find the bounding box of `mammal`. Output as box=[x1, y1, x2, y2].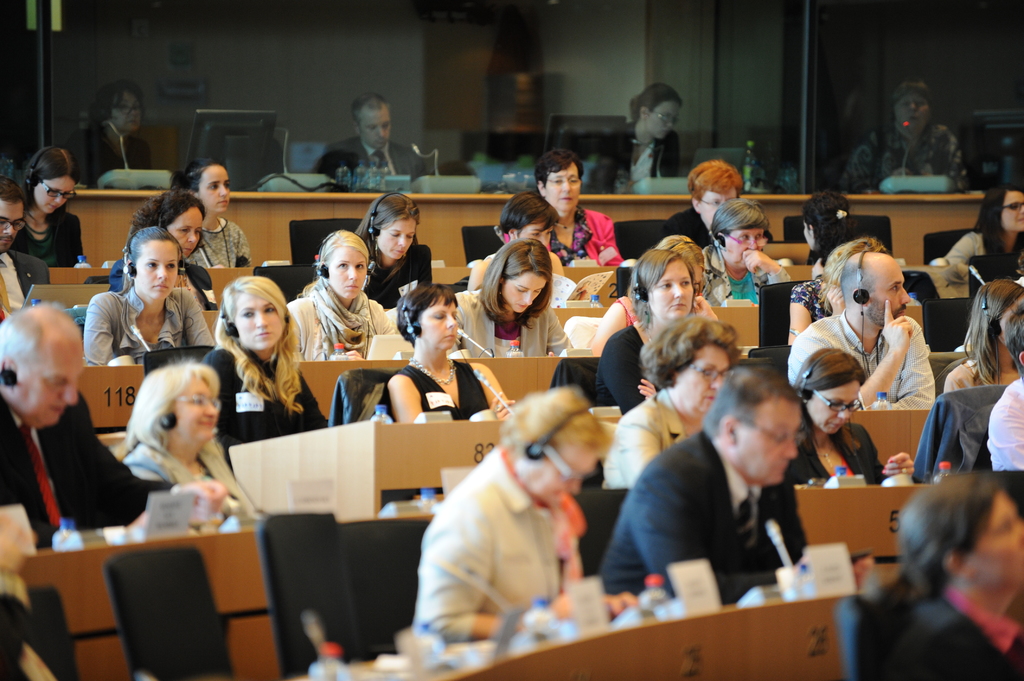
box=[106, 189, 214, 287].
